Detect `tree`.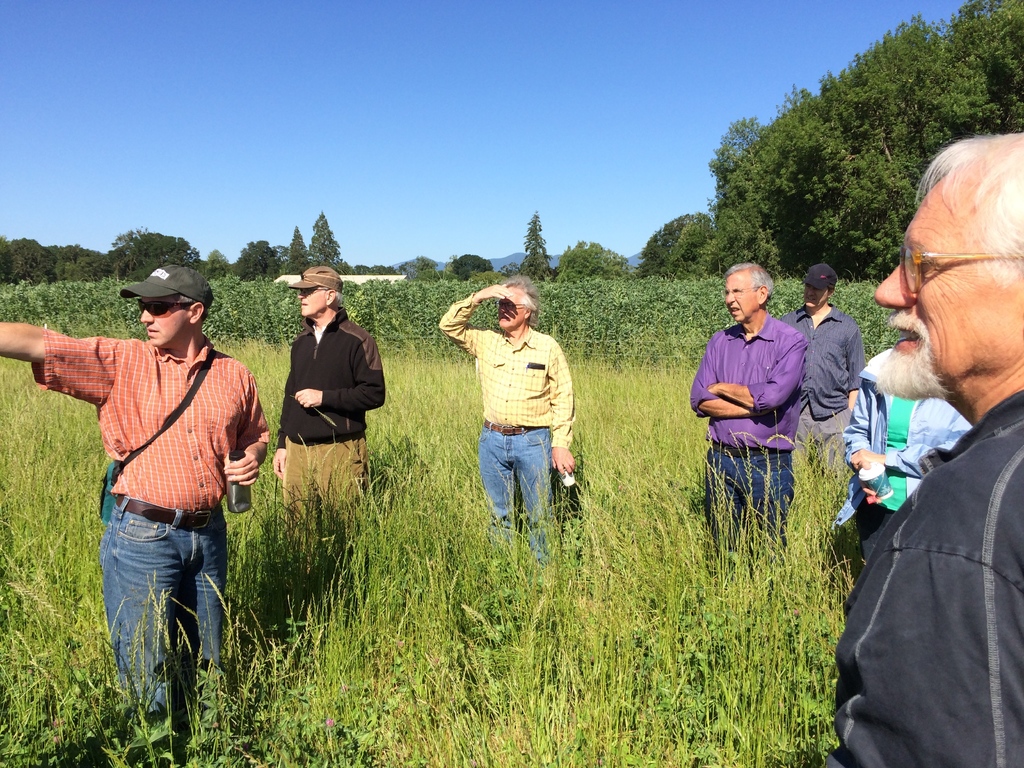
Detected at x1=97, y1=220, x2=216, y2=291.
